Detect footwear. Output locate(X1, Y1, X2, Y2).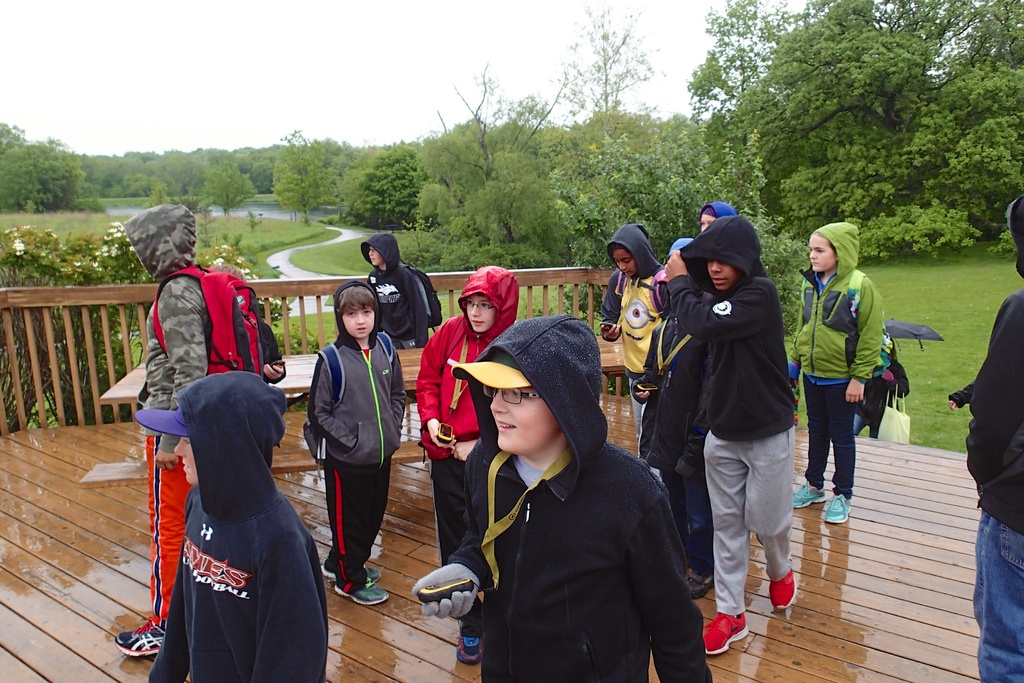
locate(452, 631, 480, 666).
